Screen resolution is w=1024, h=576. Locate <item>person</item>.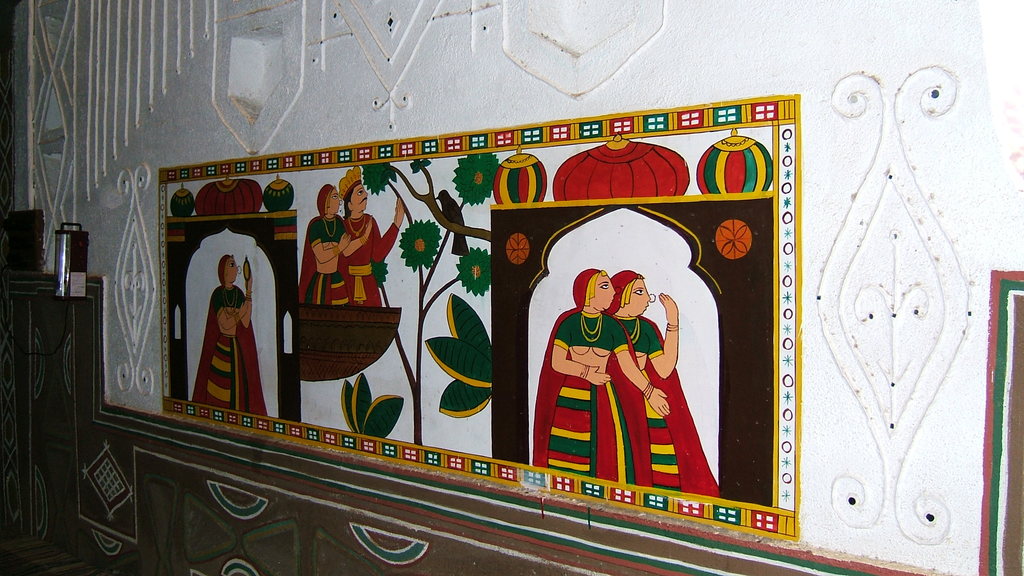
detection(600, 269, 723, 495).
